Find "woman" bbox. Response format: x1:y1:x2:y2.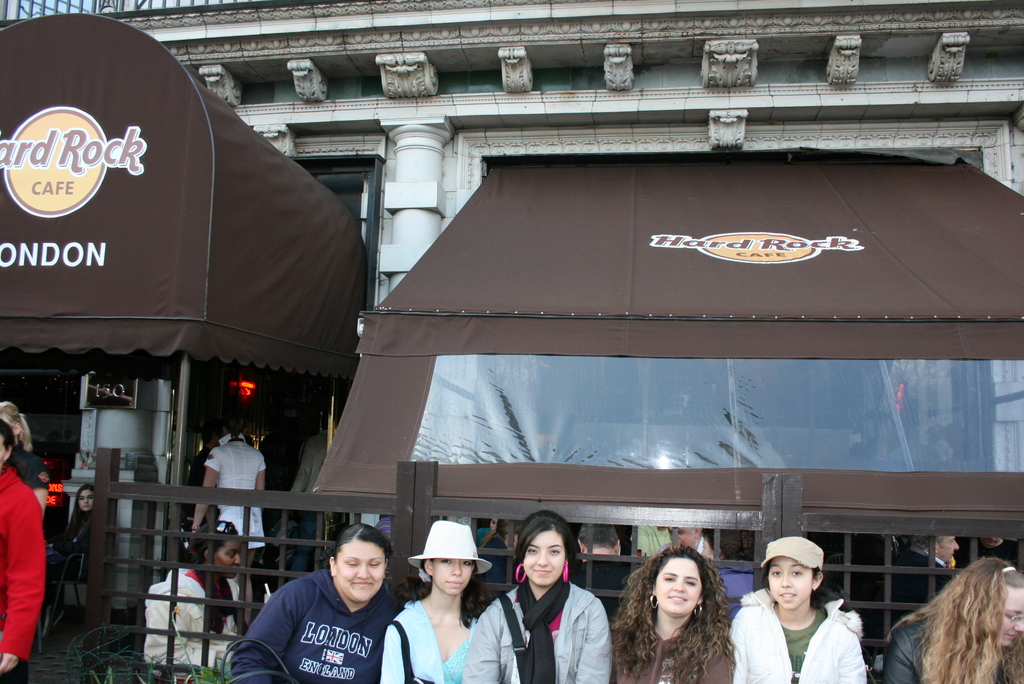
39:481:111:629.
